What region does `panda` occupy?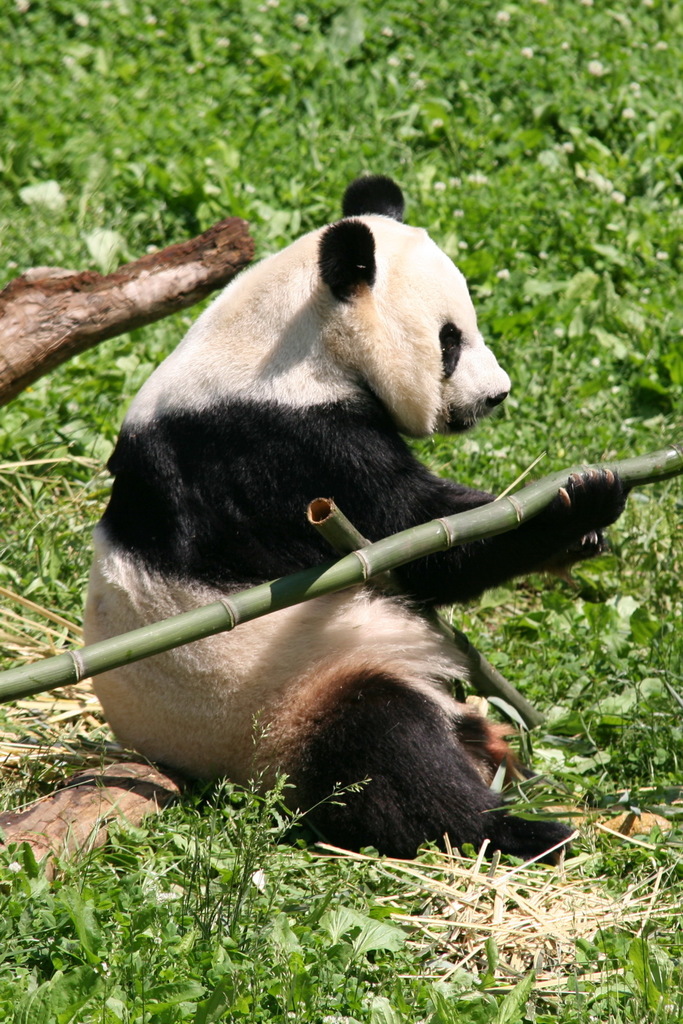
region(77, 170, 627, 861).
